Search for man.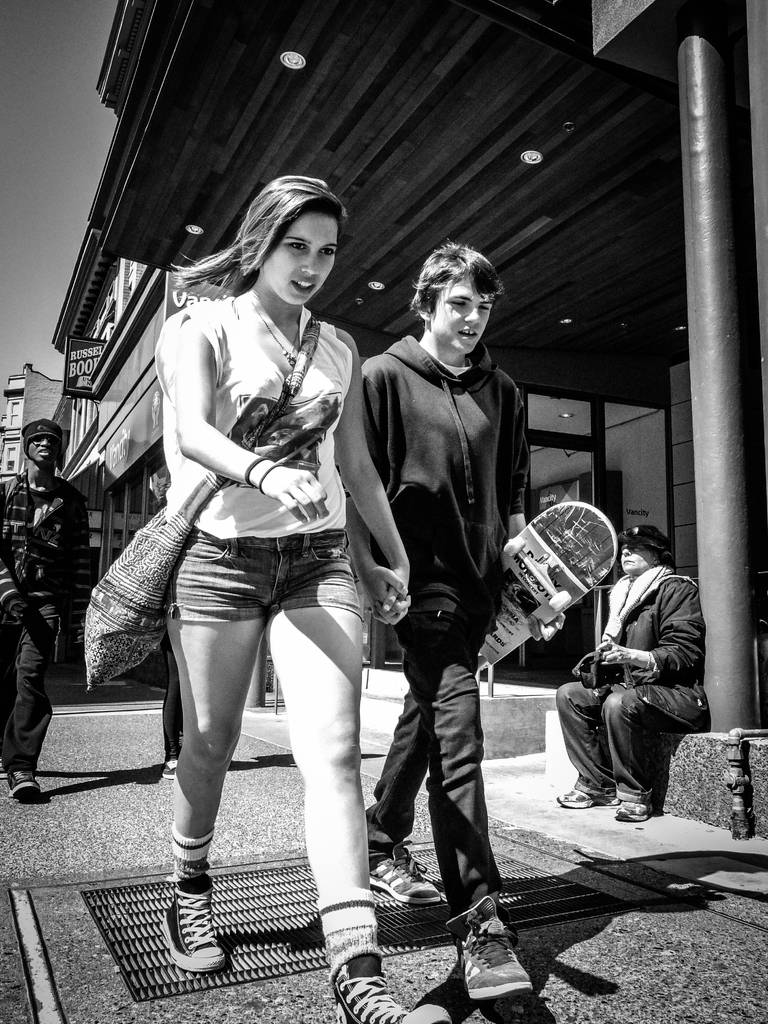
Found at [351, 236, 532, 1007].
